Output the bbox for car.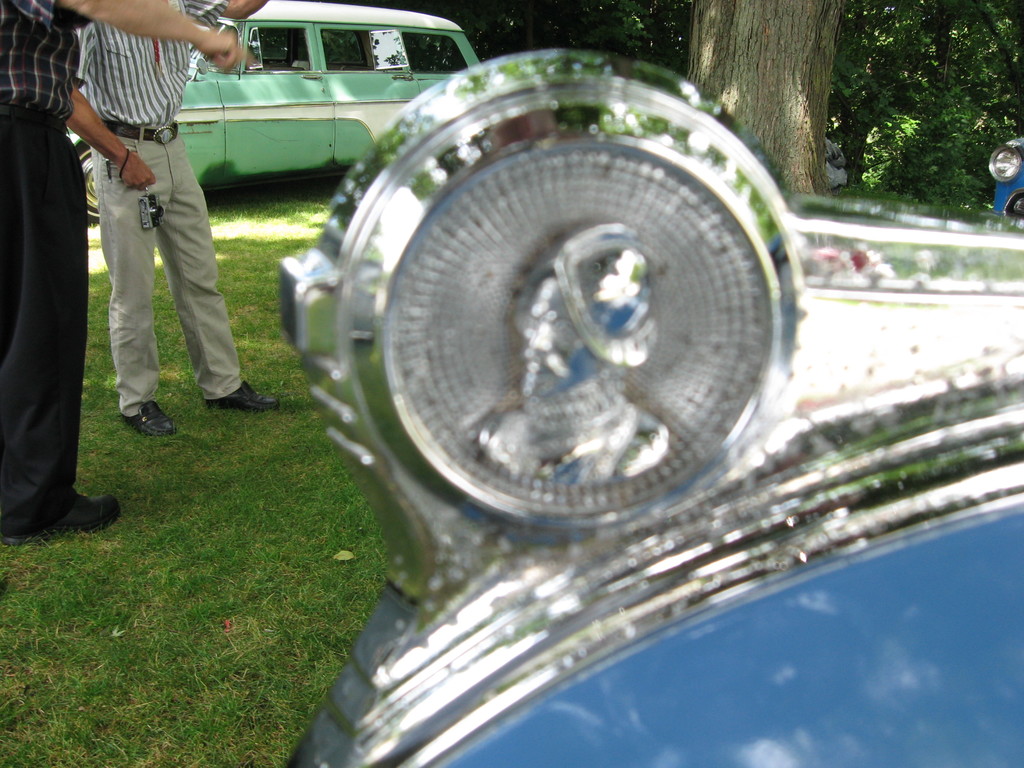
bbox(296, 49, 1023, 764).
